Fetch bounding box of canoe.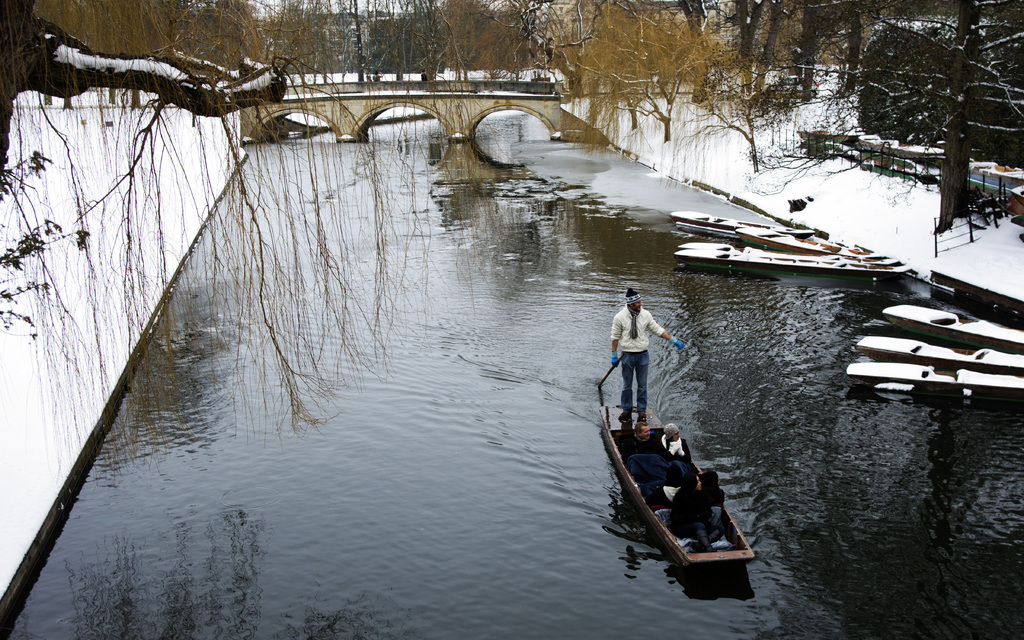
Bbox: pyautogui.locateOnScreen(842, 356, 1023, 394).
